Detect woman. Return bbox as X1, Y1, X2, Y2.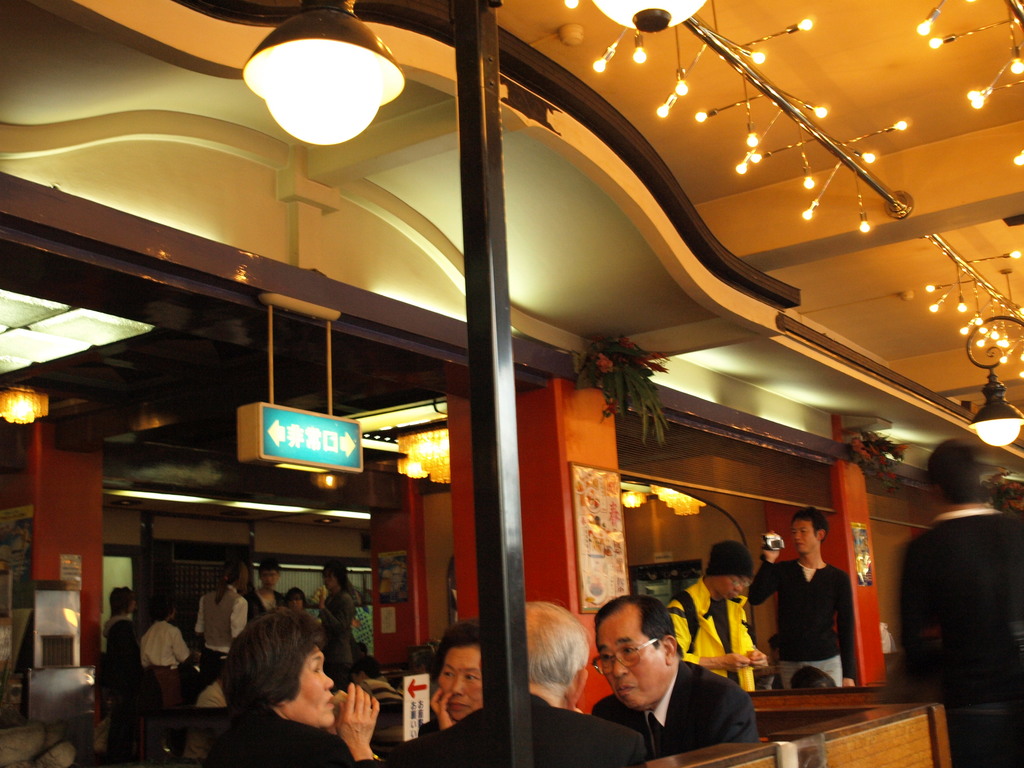
191, 563, 250, 694.
